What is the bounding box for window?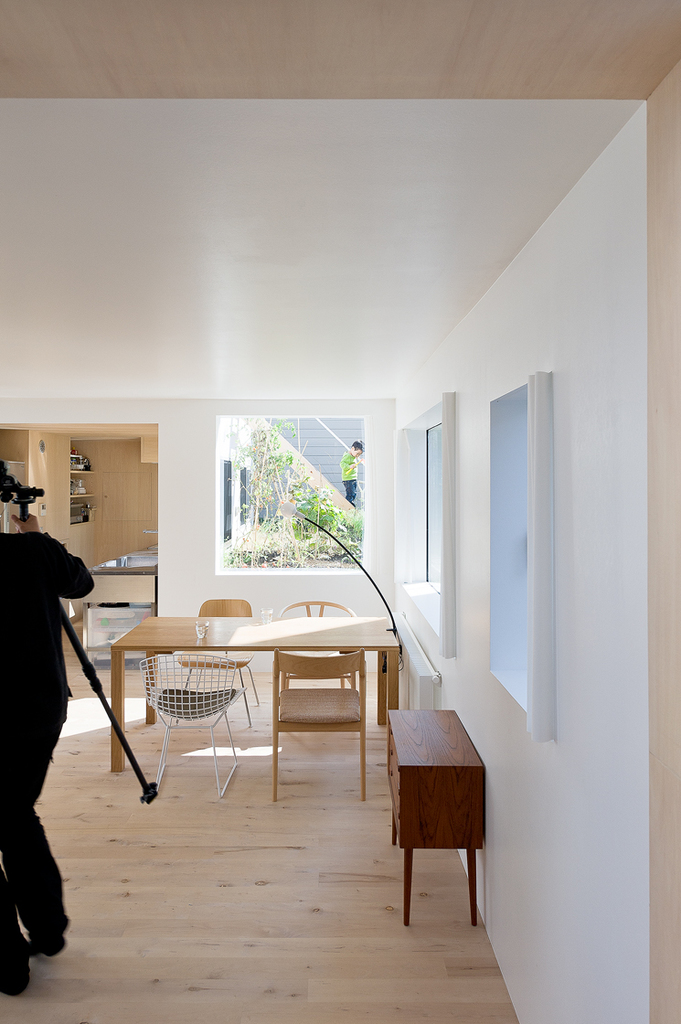
{"x1": 372, "y1": 390, "x2": 460, "y2": 648}.
